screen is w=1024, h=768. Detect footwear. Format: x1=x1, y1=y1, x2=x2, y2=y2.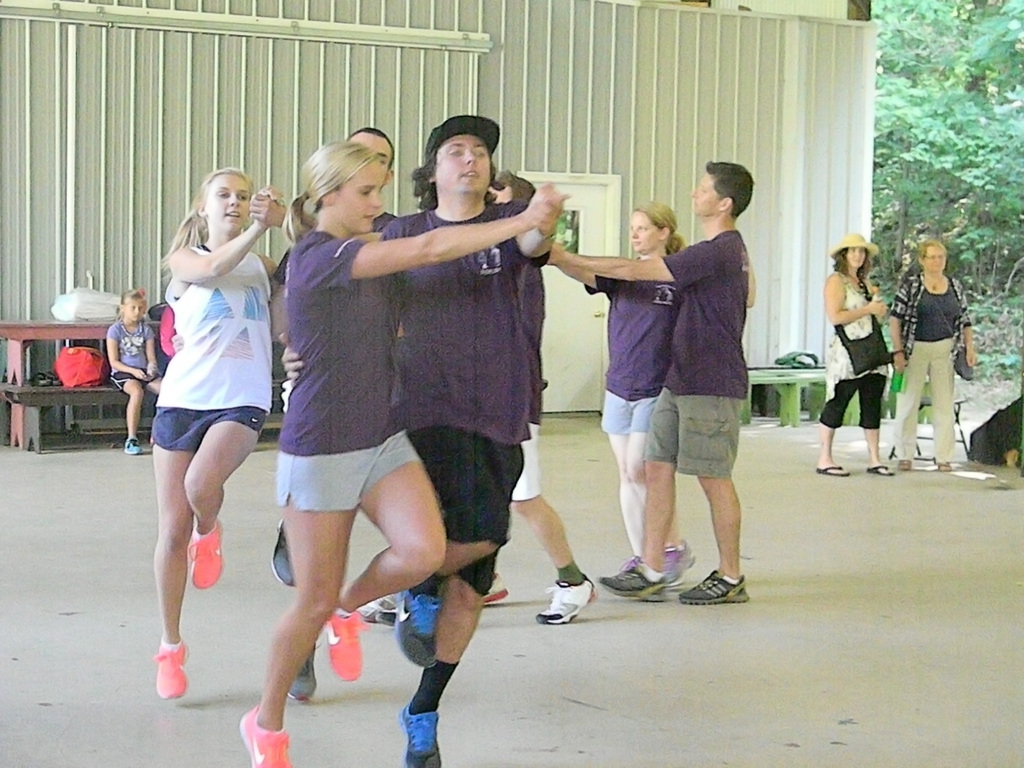
x1=676, y1=568, x2=748, y2=606.
